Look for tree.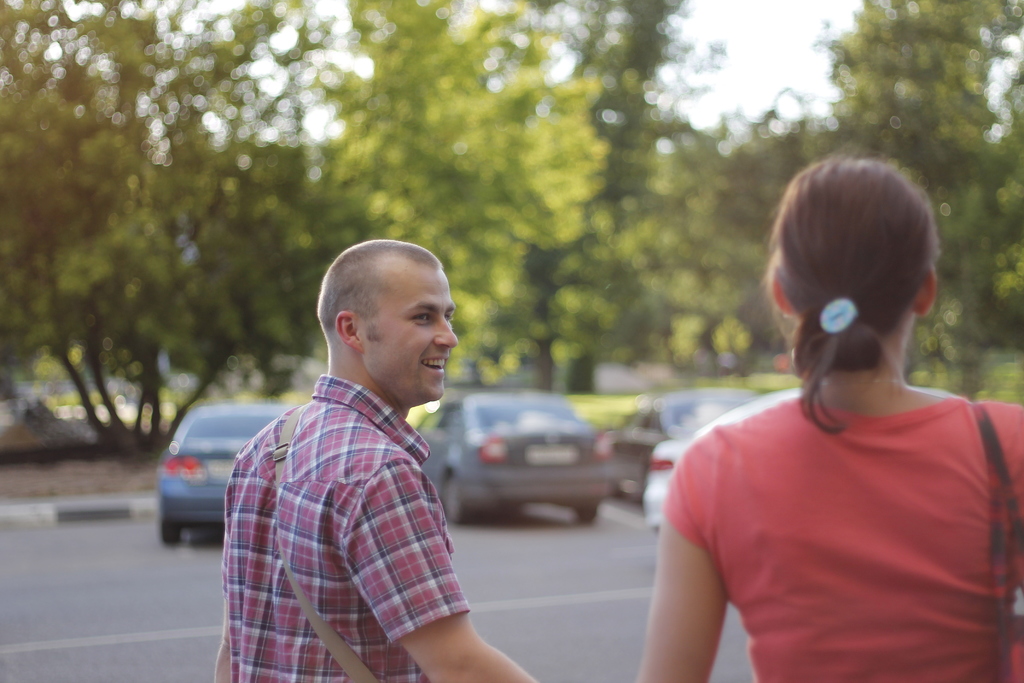
Found: <region>307, 1, 755, 374</region>.
